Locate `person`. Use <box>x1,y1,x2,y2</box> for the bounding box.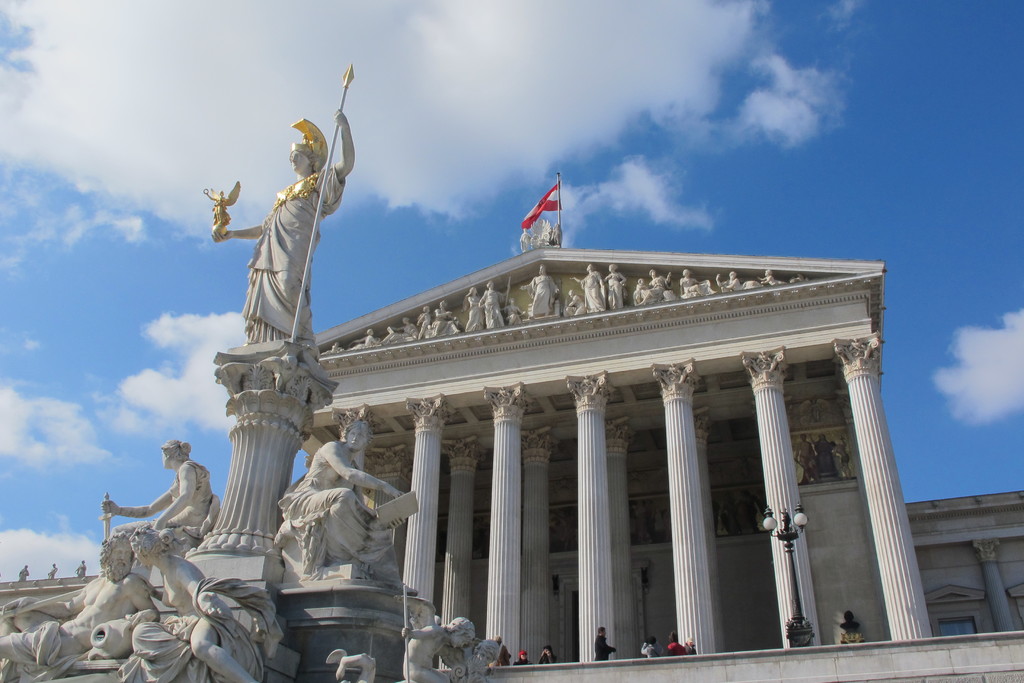
<box>536,649,557,666</box>.
